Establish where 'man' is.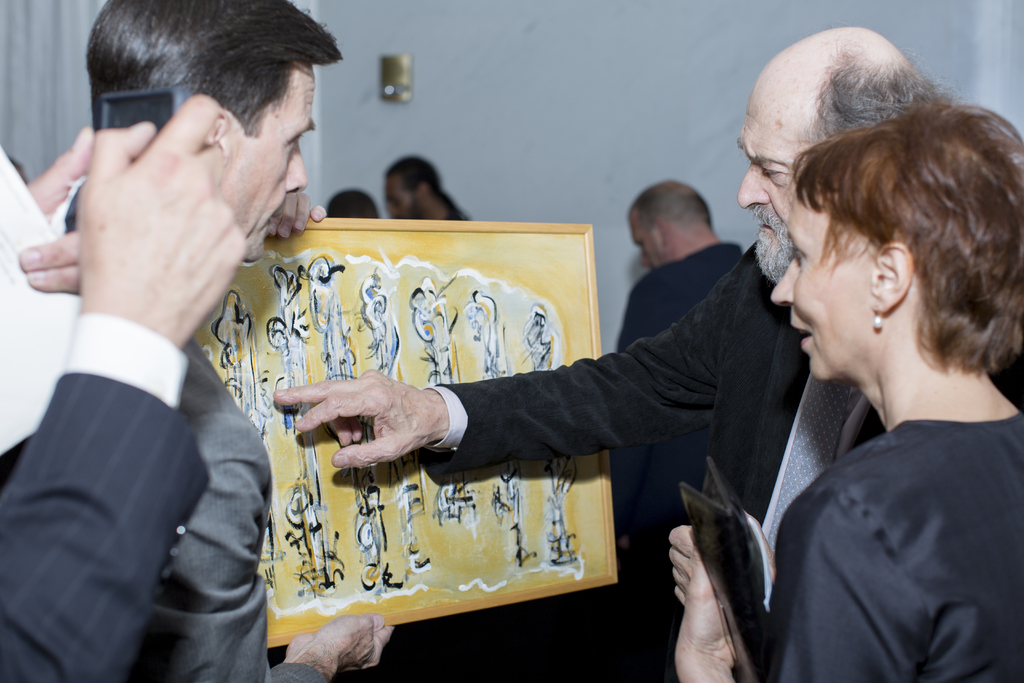
Established at 380 154 467 220.
